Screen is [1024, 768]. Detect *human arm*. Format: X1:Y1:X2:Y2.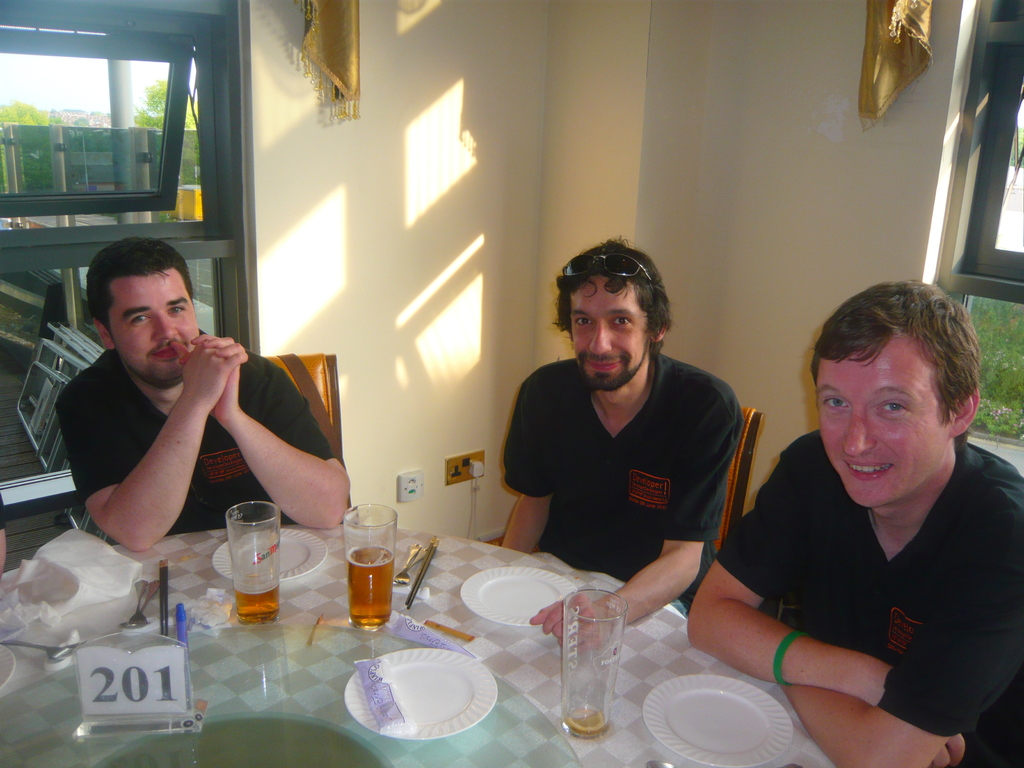
49:331:246:558.
